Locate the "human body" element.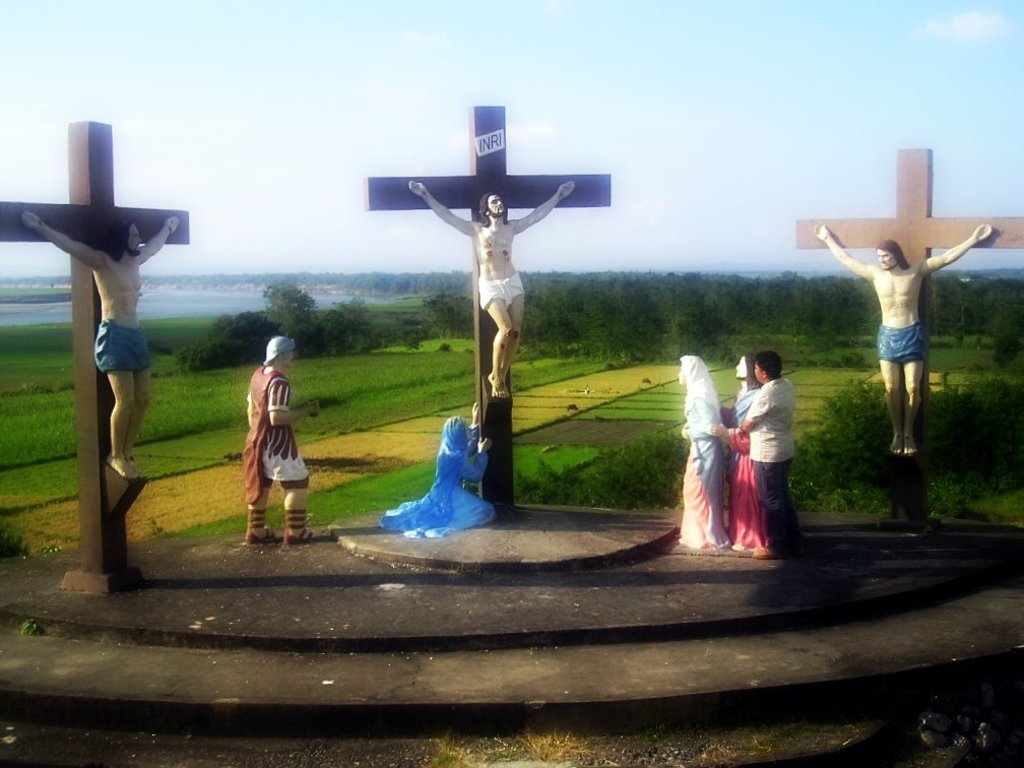
Element bbox: 819, 228, 997, 446.
